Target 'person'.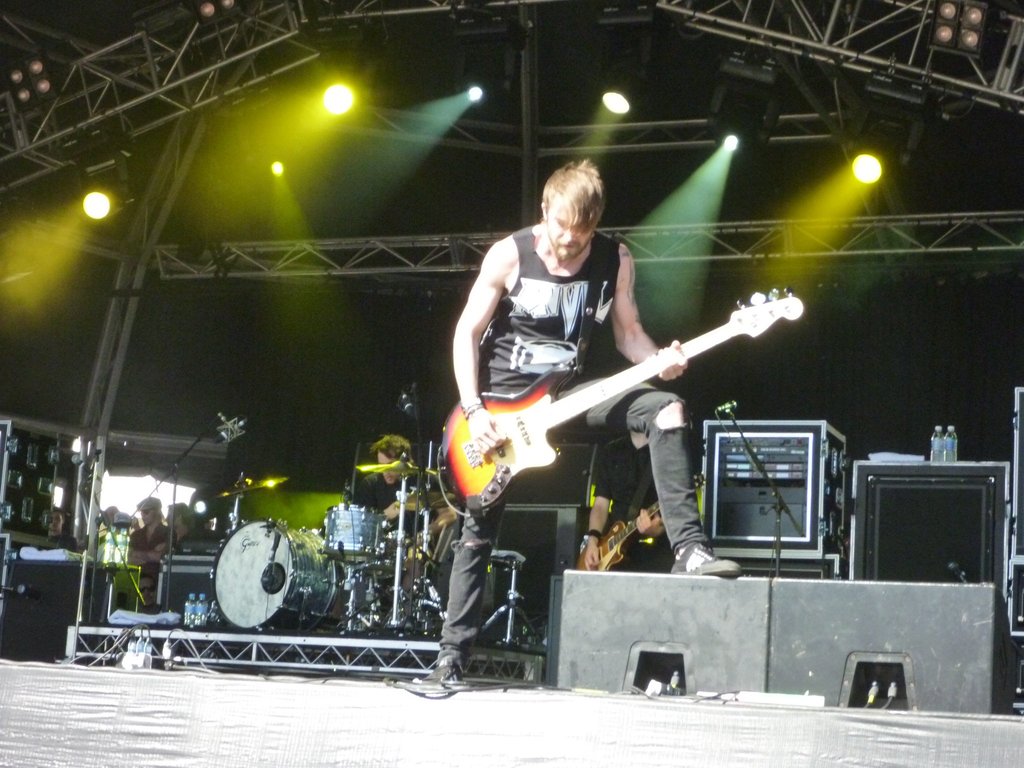
Target region: region(129, 492, 178, 610).
